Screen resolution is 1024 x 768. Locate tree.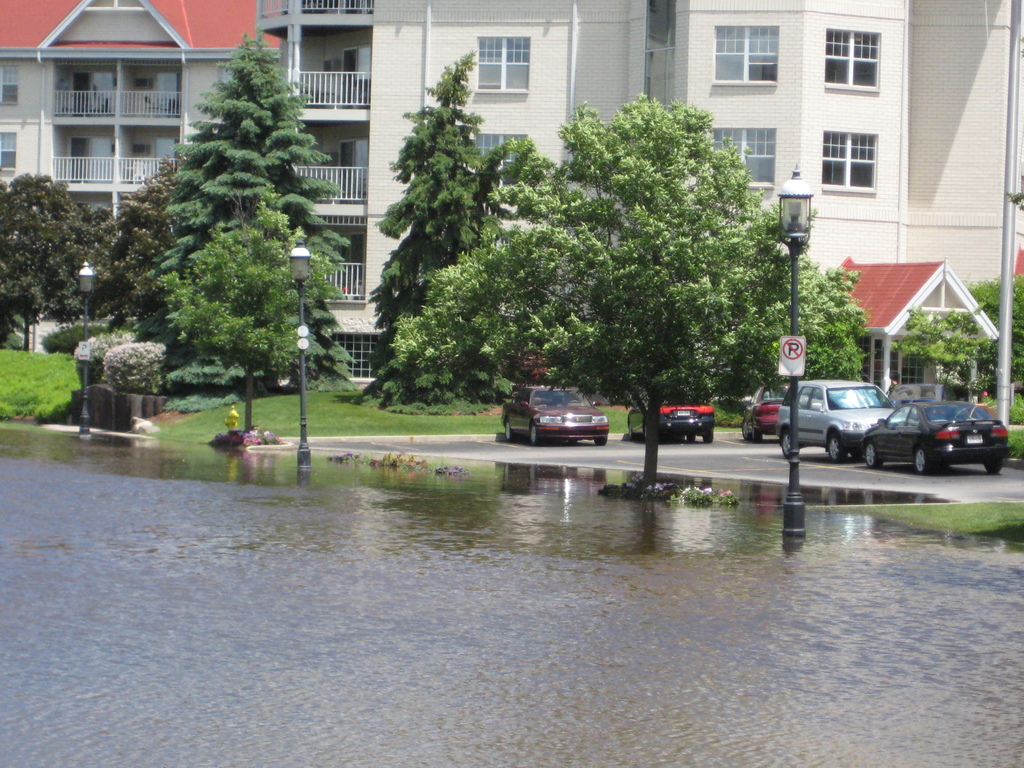
(758, 262, 877, 394).
